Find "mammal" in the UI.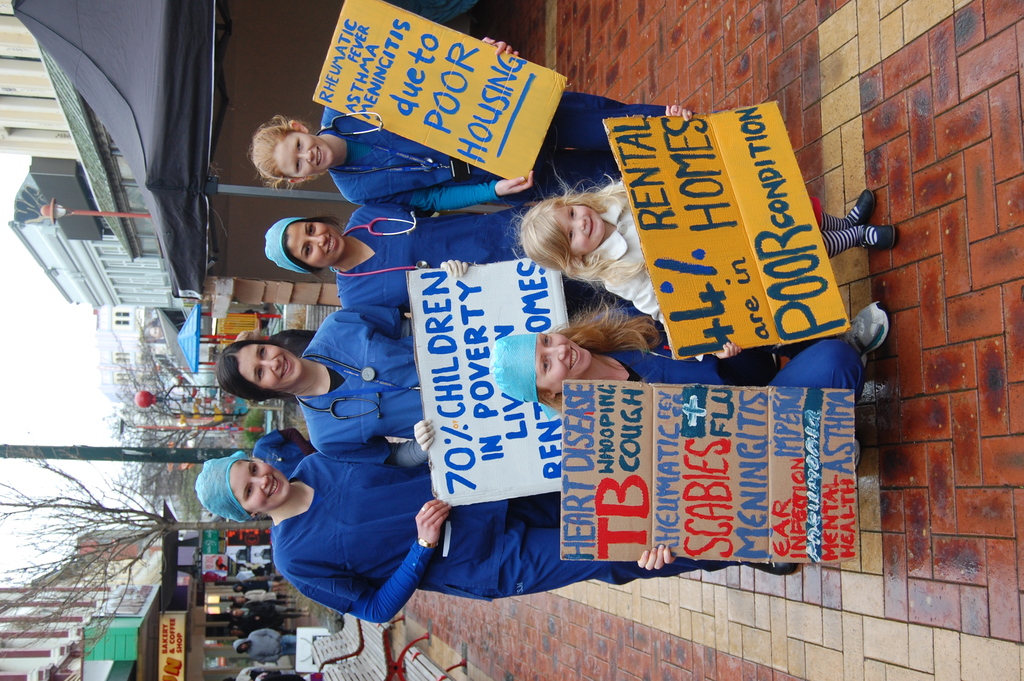
UI element at region(513, 104, 897, 364).
